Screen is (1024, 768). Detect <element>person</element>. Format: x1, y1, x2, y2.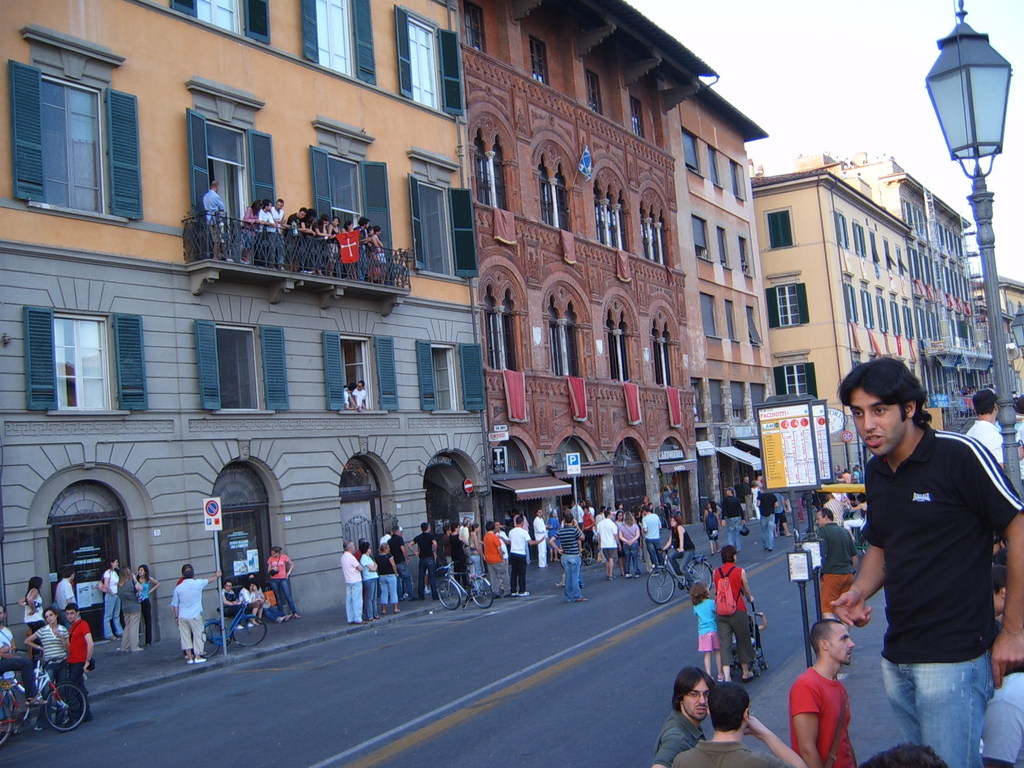
824, 367, 1000, 762.
